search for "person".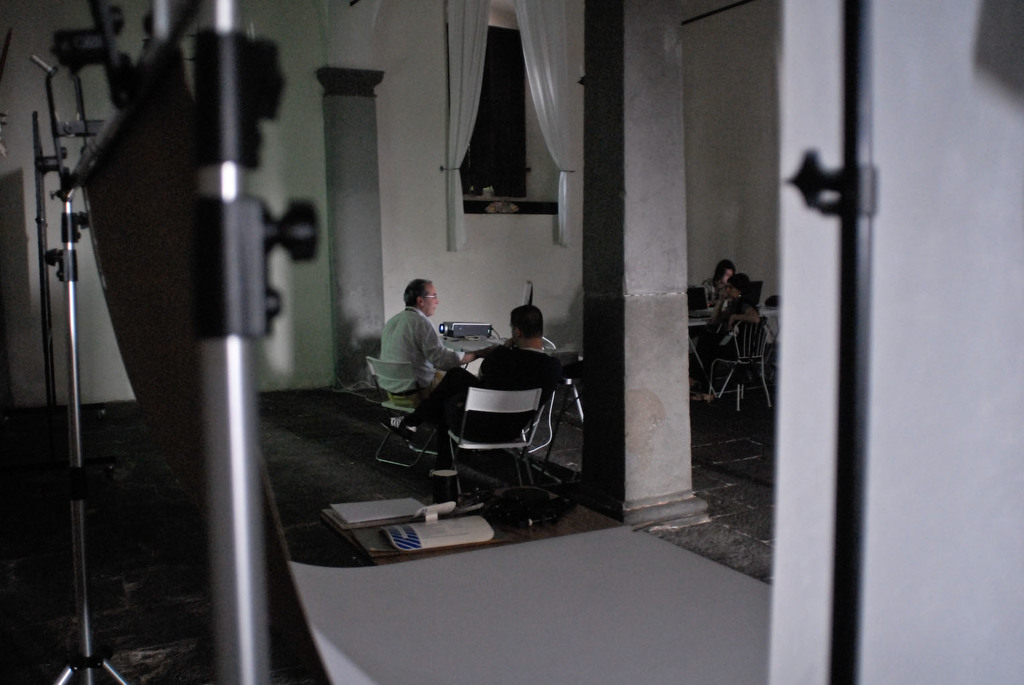
Found at [705,260,738,300].
